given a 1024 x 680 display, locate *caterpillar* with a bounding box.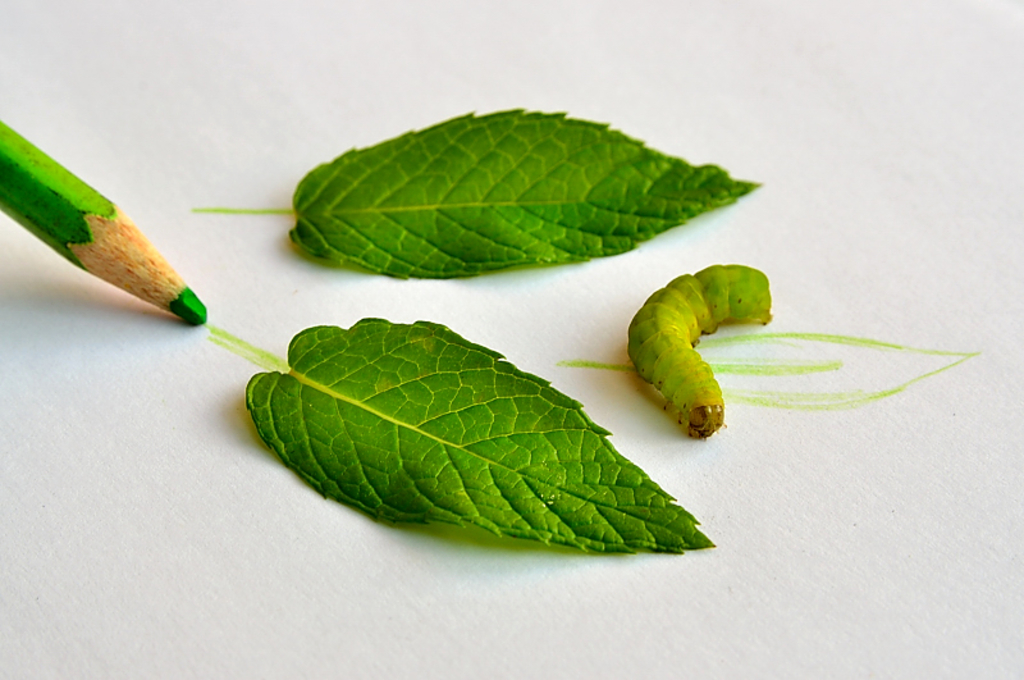
Located: 630,263,773,441.
